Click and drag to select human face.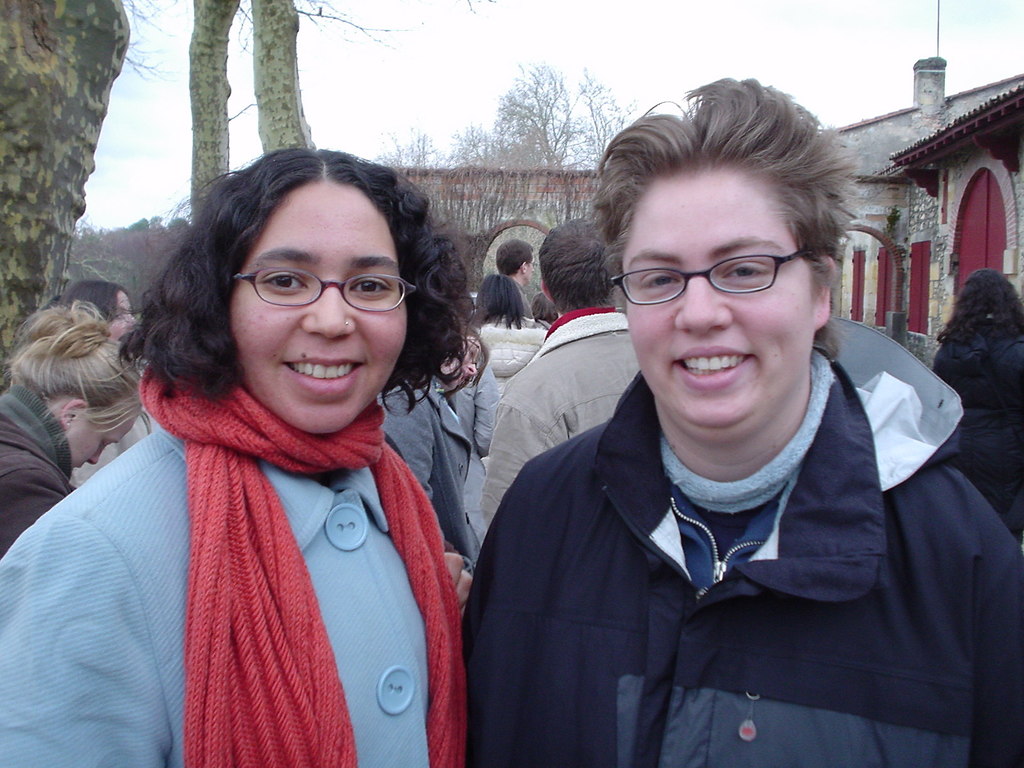
Selection: select_region(233, 179, 404, 436).
